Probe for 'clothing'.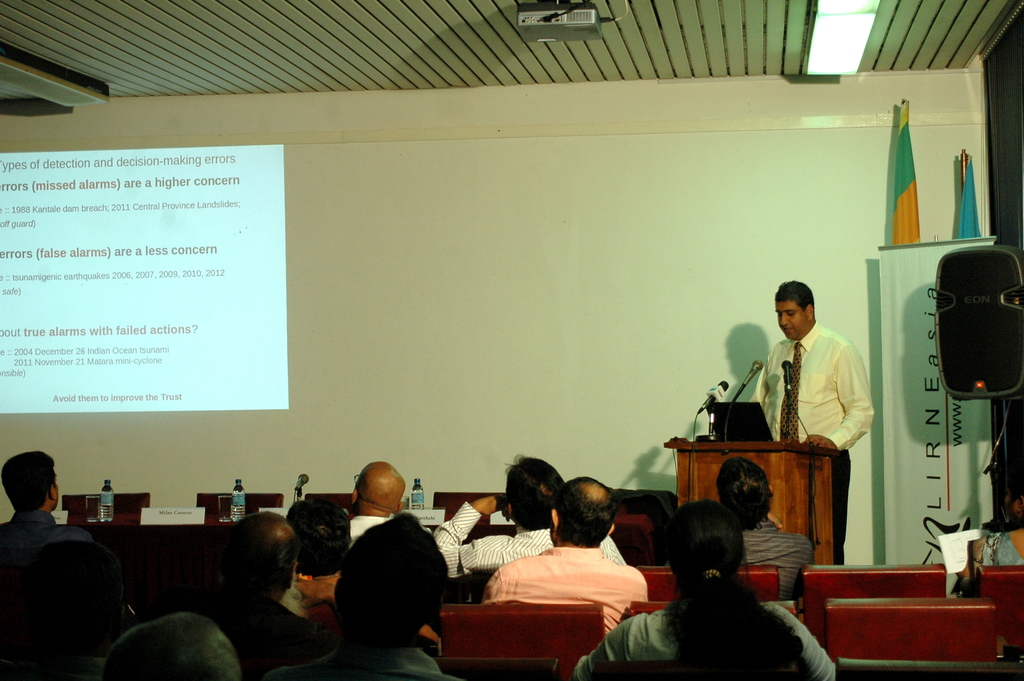
Probe result: rect(433, 499, 634, 582).
